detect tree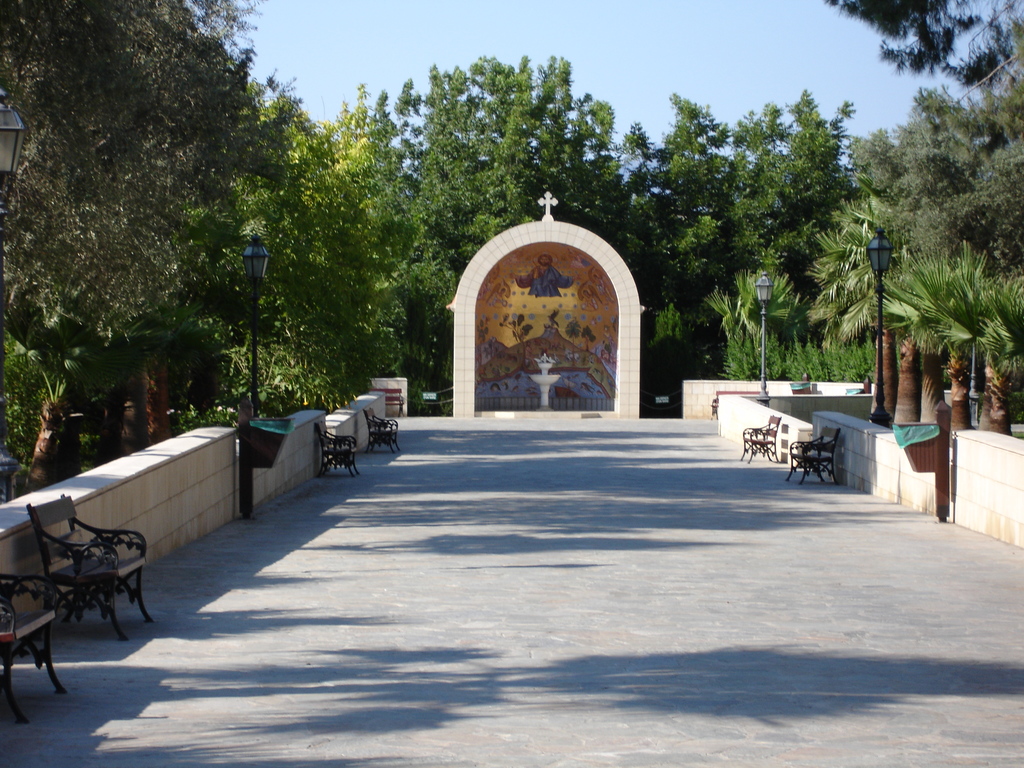
[818,0,1023,413]
